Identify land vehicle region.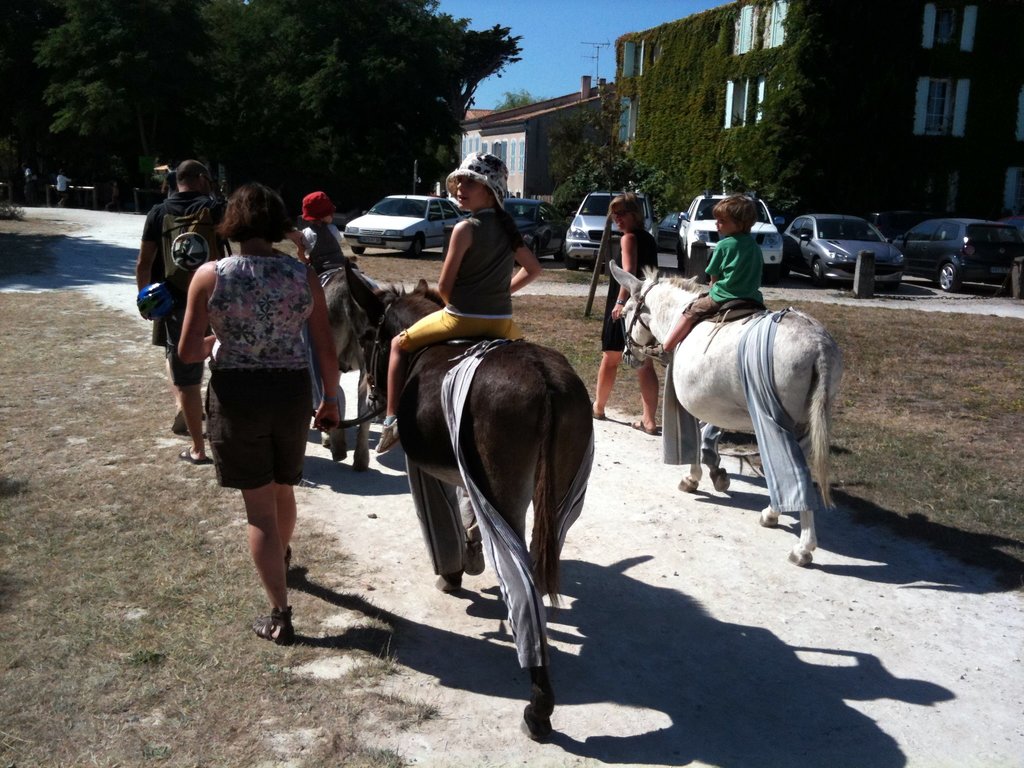
Region: 511,197,561,257.
